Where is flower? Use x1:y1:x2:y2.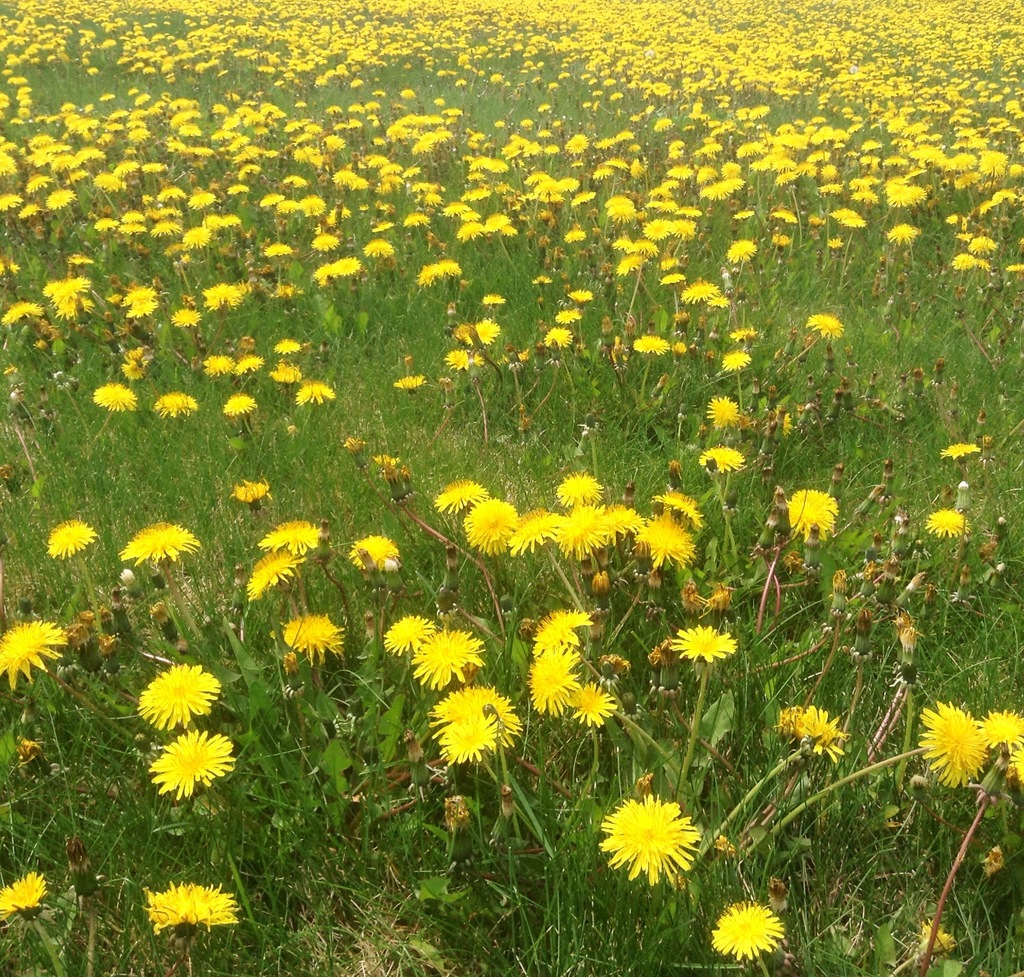
88:375:139:408.
